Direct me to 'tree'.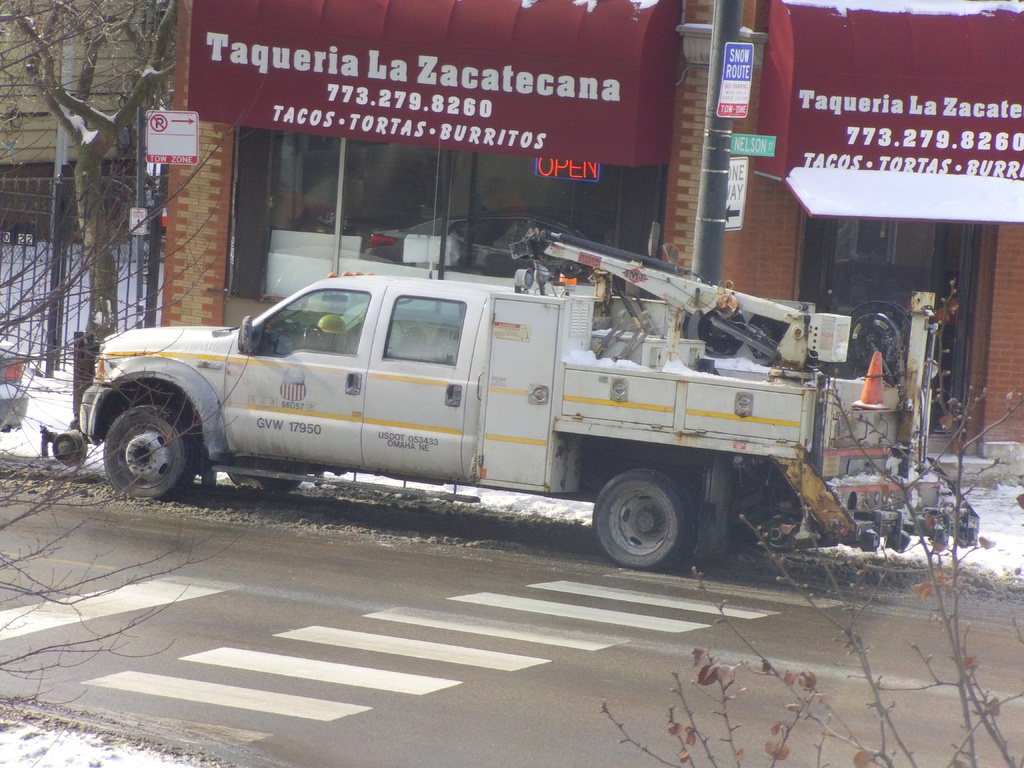
Direction: Rect(0, 0, 175, 346).
